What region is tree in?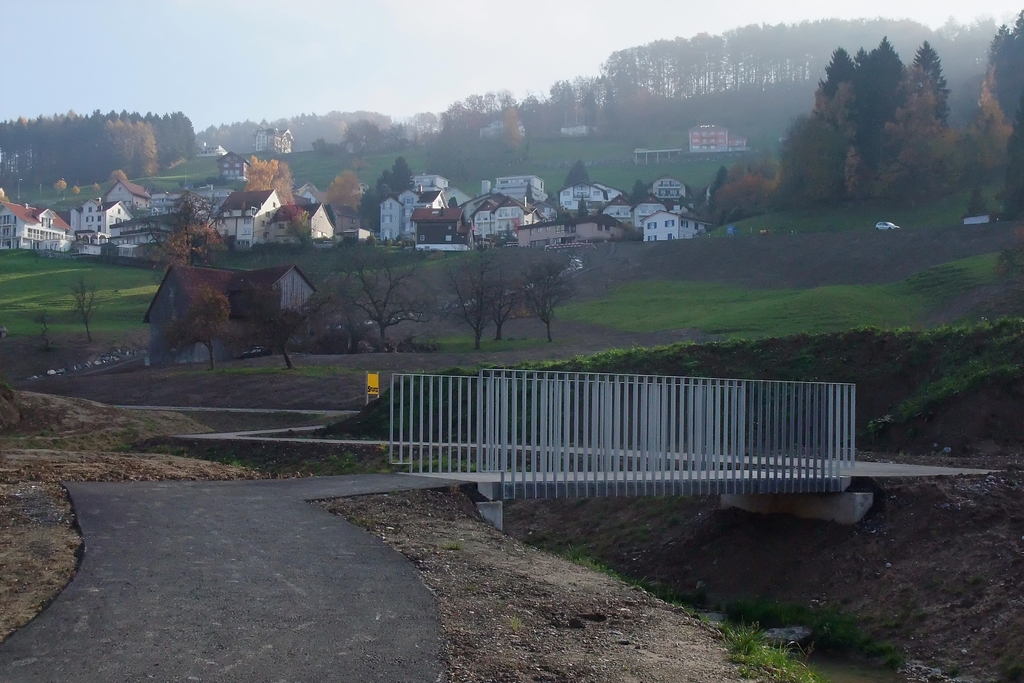
box(627, 179, 652, 206).
